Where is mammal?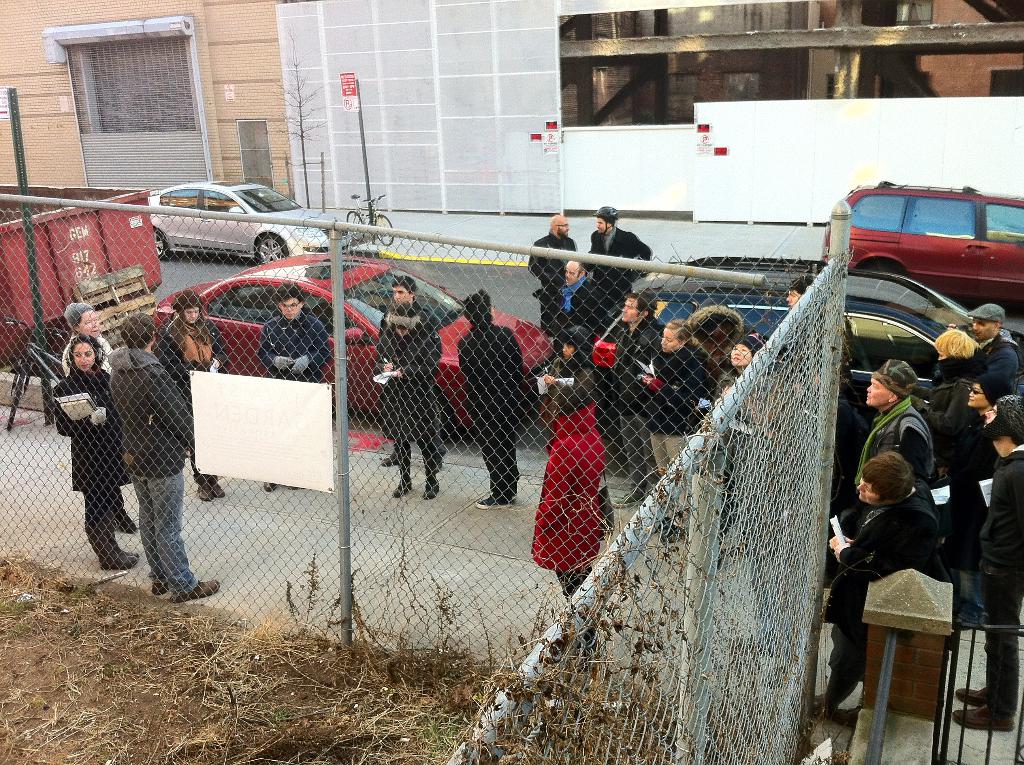
bbox(376, 306, 439, 501).
